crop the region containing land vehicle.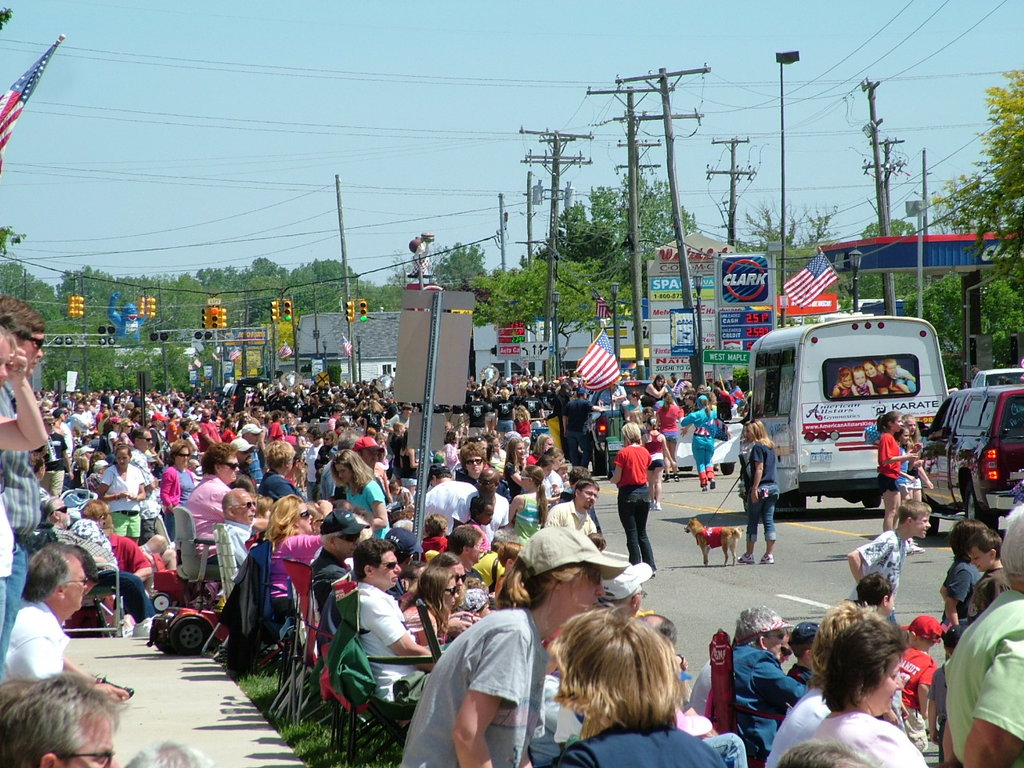
Crop region: <region>916, 382, 1023, 528</region>.
